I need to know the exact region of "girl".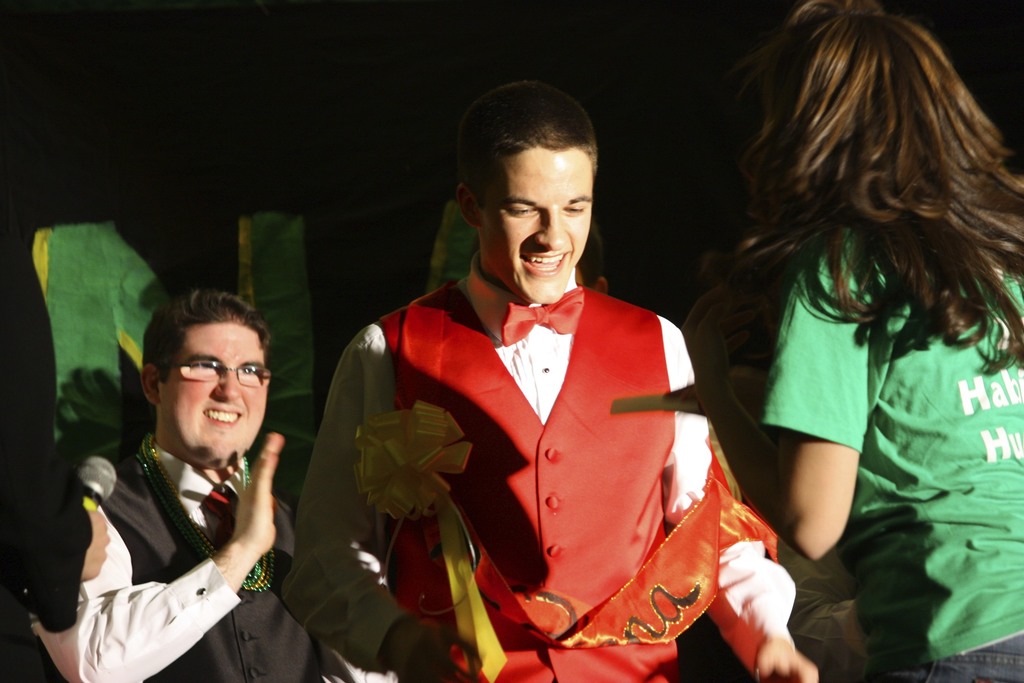
Region: 685,0,1023,682.
